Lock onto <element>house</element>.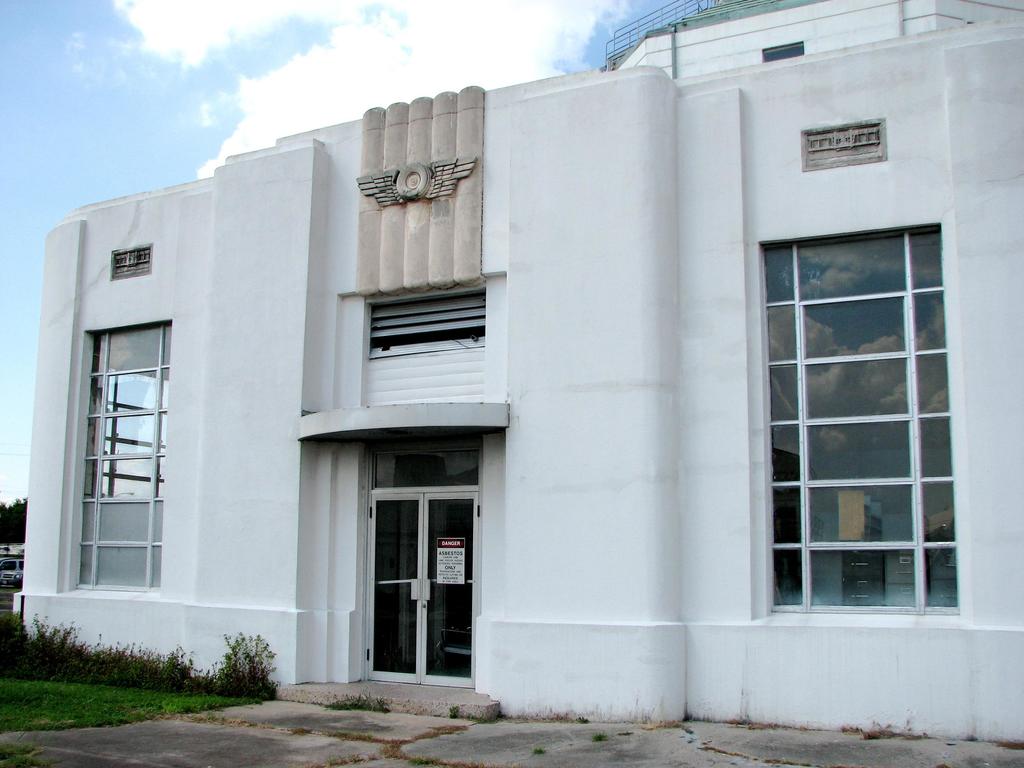
Locked: region(31, 45, 1020, 723).
